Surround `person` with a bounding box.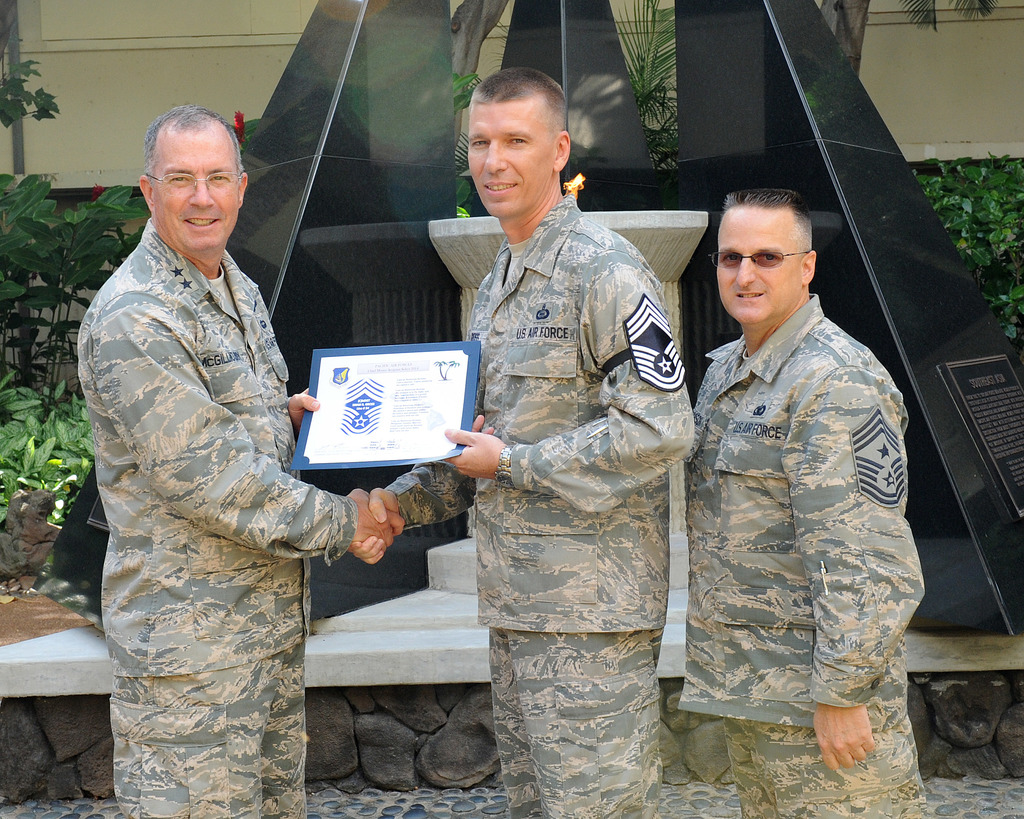
[x1=78, y1=102, x2=406, y2=818].
